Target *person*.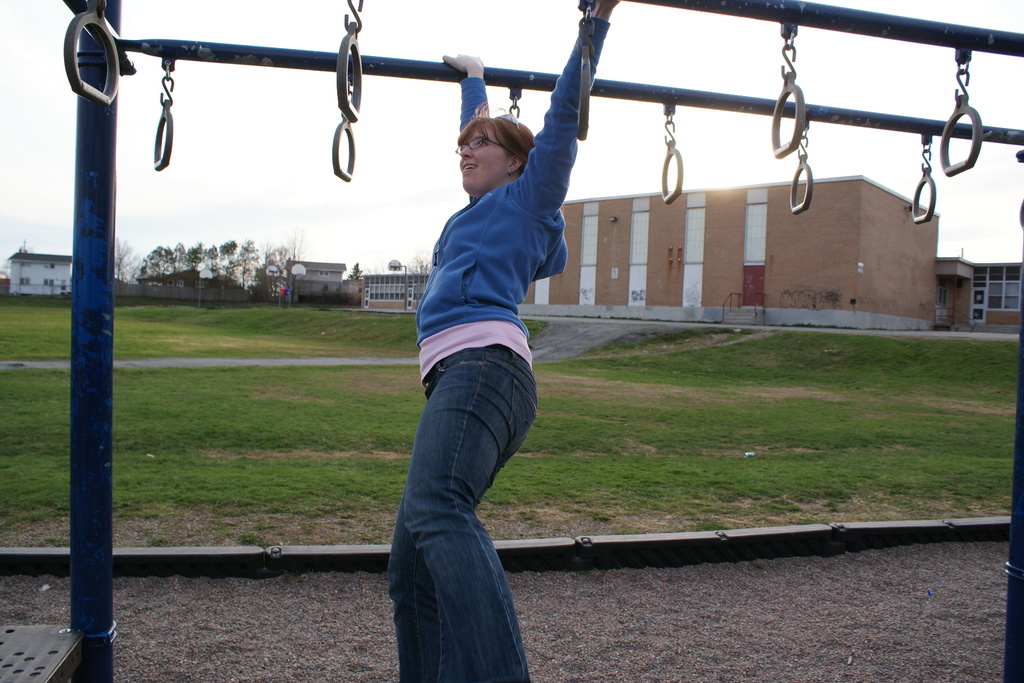
Target region: (377,33,584,682).
